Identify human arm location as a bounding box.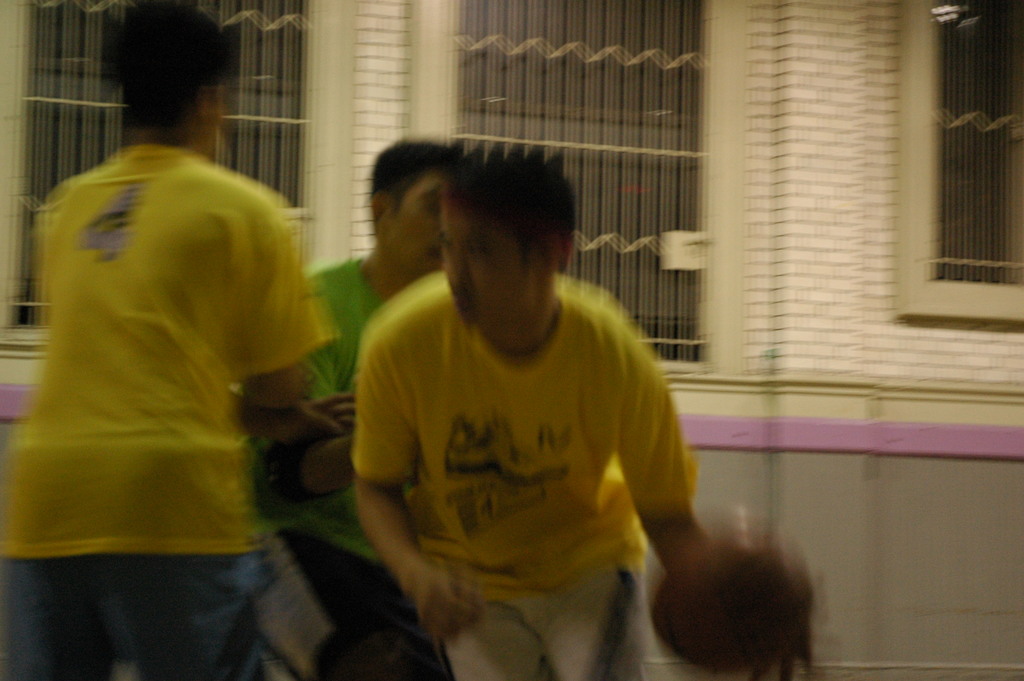
261:424:356:516.
